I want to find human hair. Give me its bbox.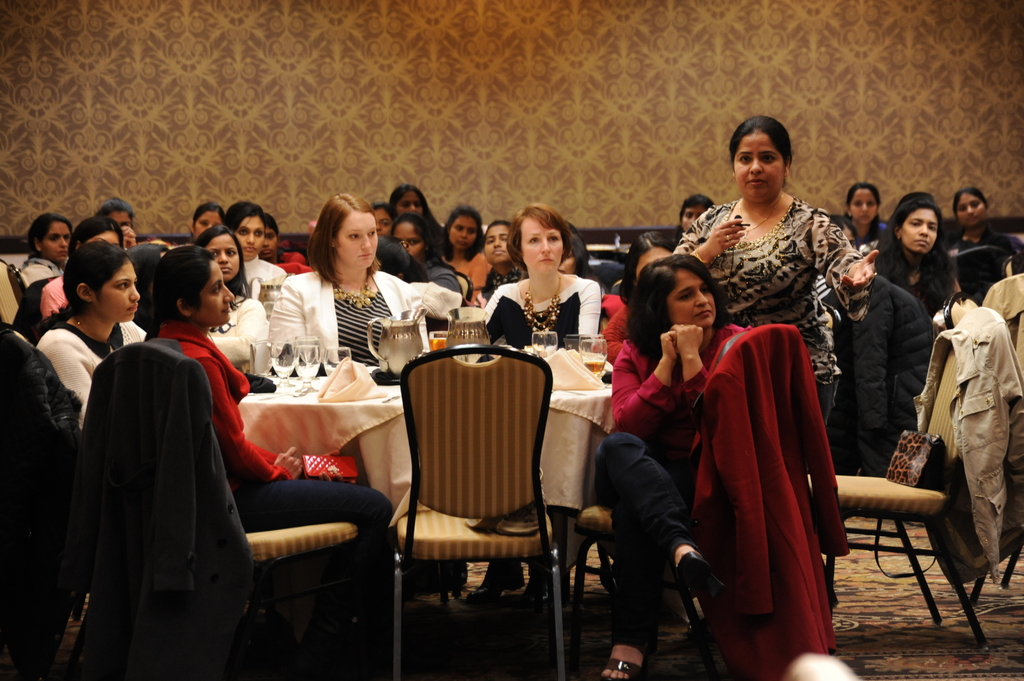
left=872, top=195, right=961, bottom=312.
